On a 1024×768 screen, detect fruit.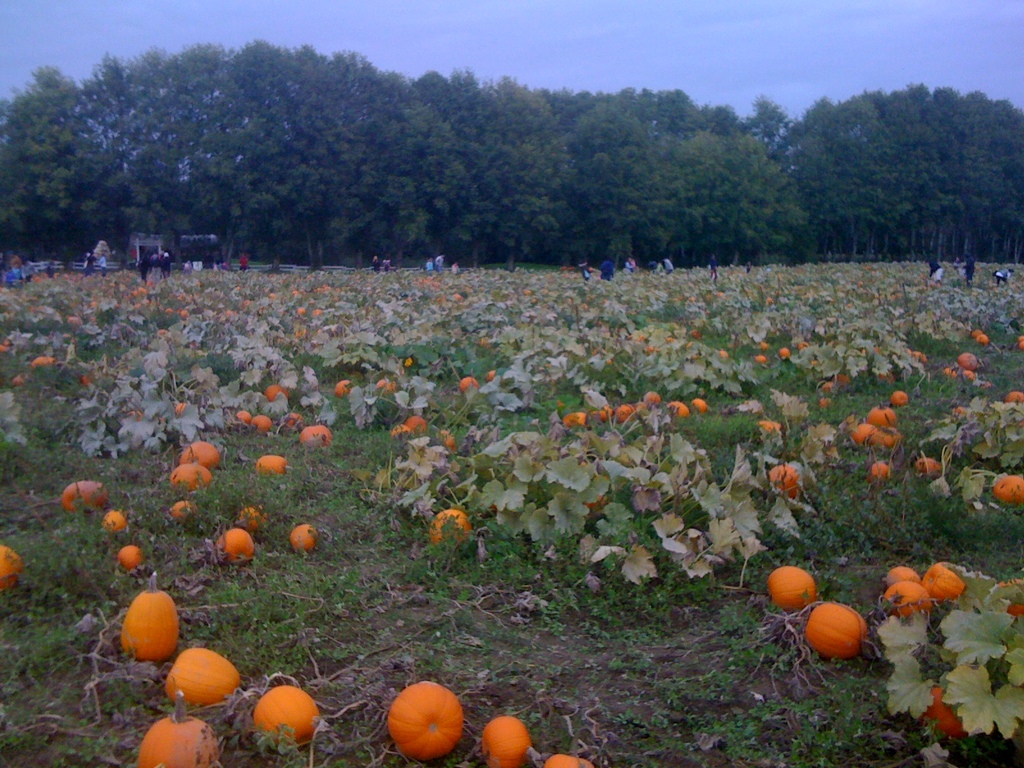
[left=911, top=455, right=943, bottom=480].
